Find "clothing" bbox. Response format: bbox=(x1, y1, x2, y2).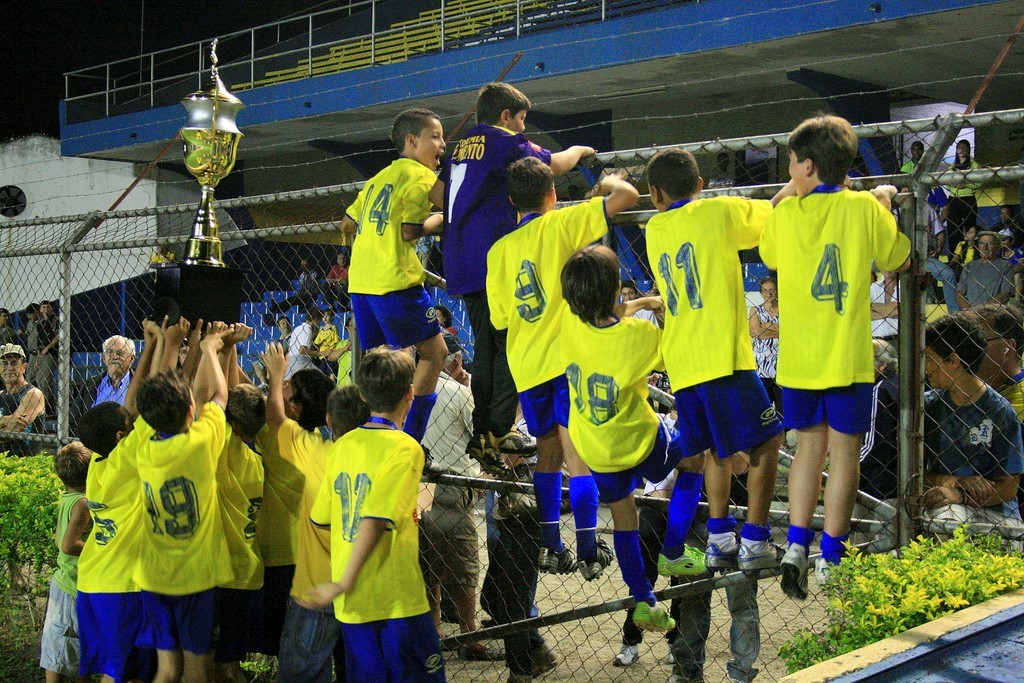
bbox=(868, 272, 895, 361).
